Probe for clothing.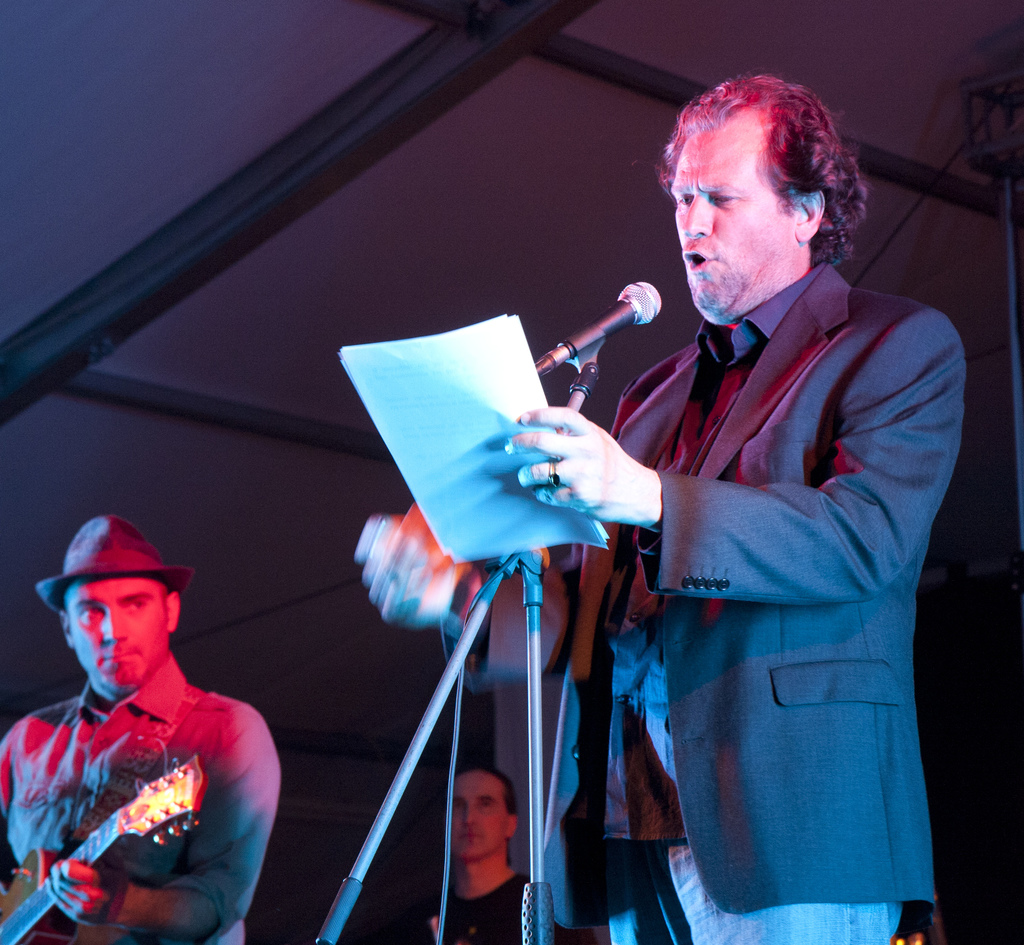
Probe result: crop(439, 853, 565, 937).
